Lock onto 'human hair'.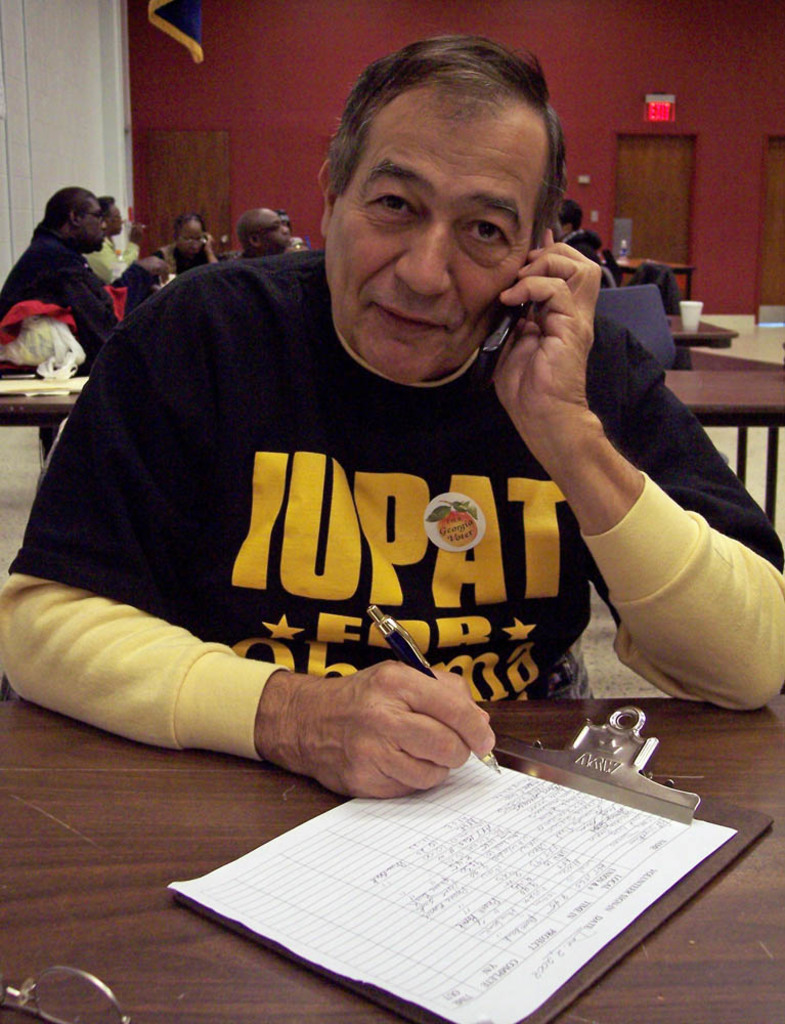
Locked: 176, 212, 210, 239.
